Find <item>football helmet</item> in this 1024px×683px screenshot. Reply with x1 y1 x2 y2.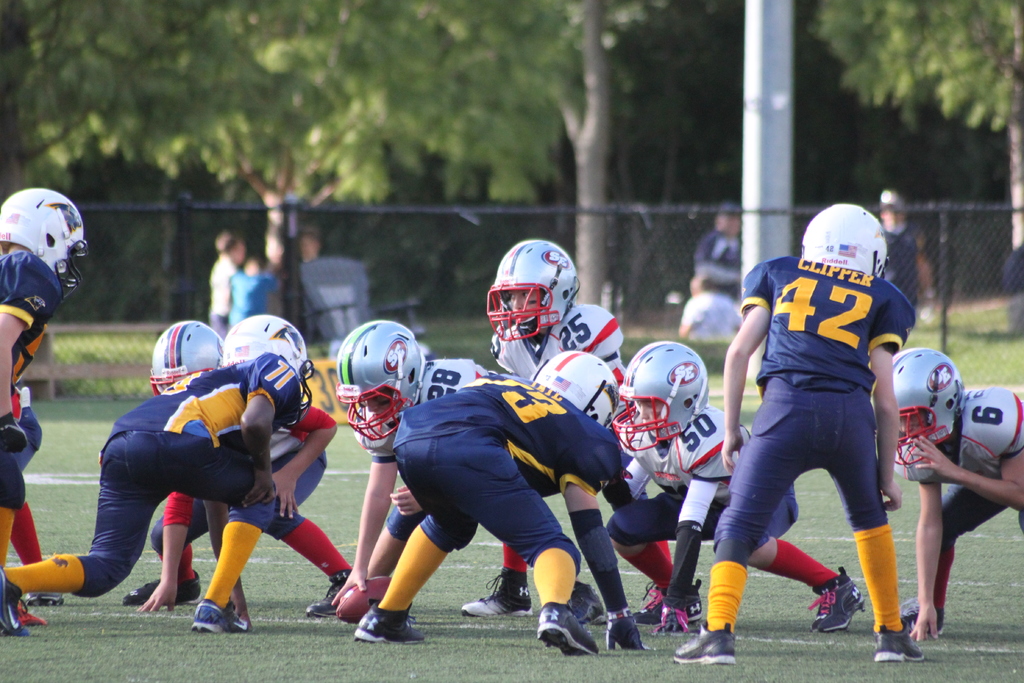
528 352 620 427.
